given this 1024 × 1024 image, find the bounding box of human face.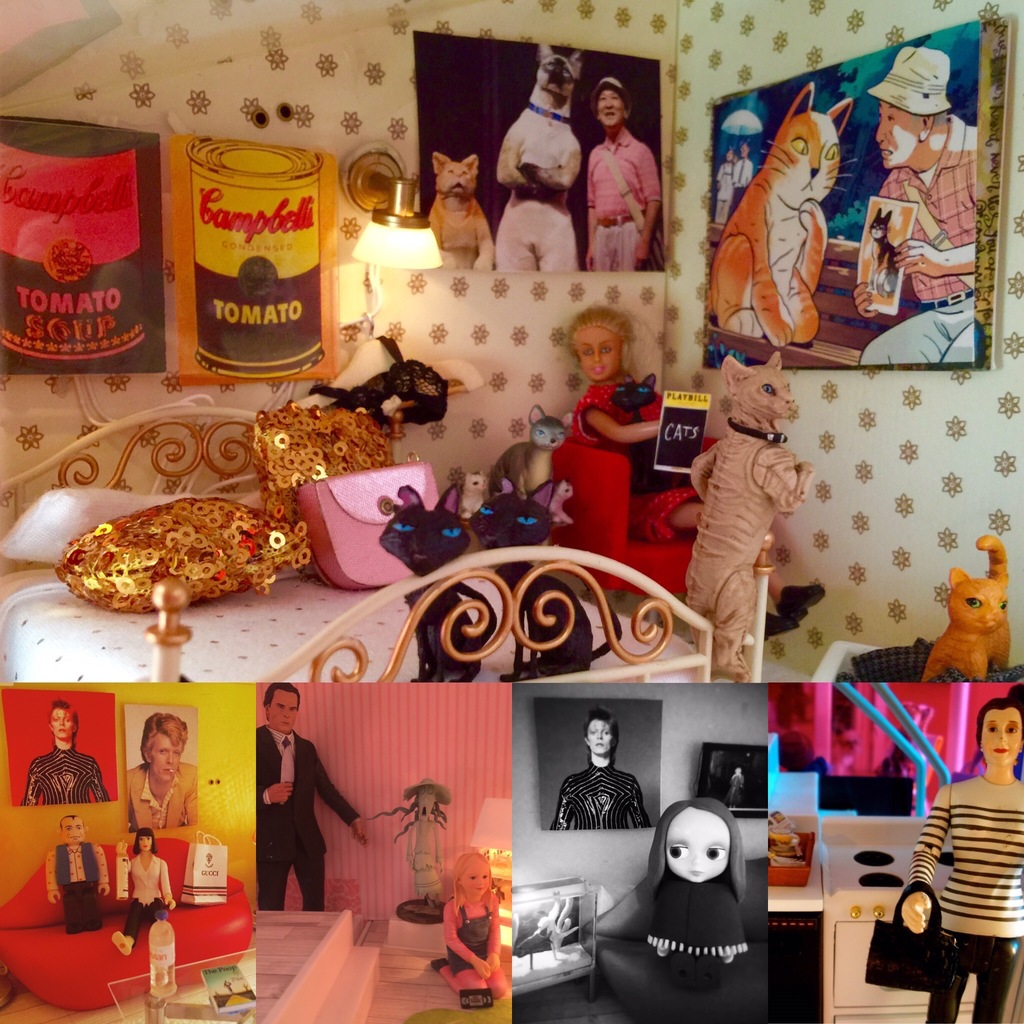
bbox=[575, 326, 624, 383].
